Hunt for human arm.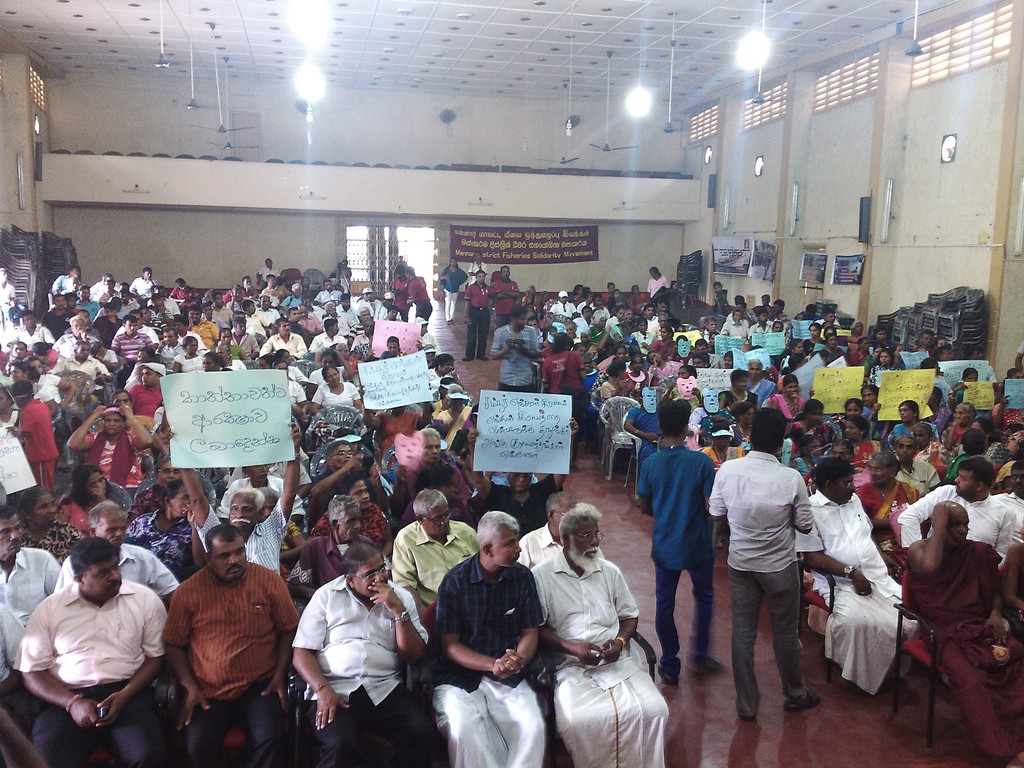
Hunted down at l=307, t=451, r=363, b=496.
